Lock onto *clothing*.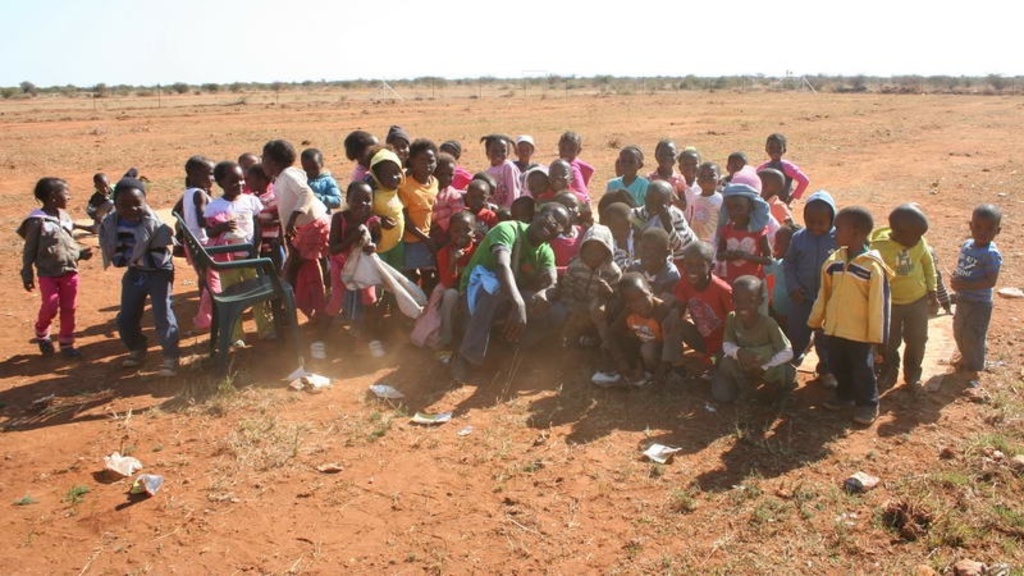
Locked: bbox=(550, 219, 572, 271).
